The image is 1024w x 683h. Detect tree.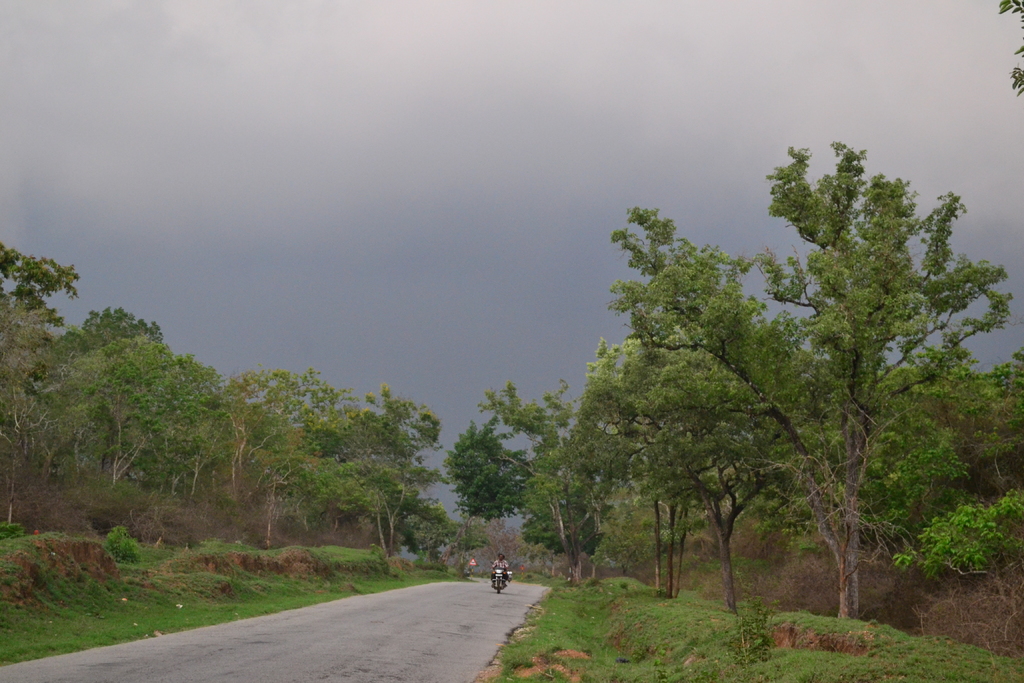
Detection: bbox(717, 135, 1000, 622).
